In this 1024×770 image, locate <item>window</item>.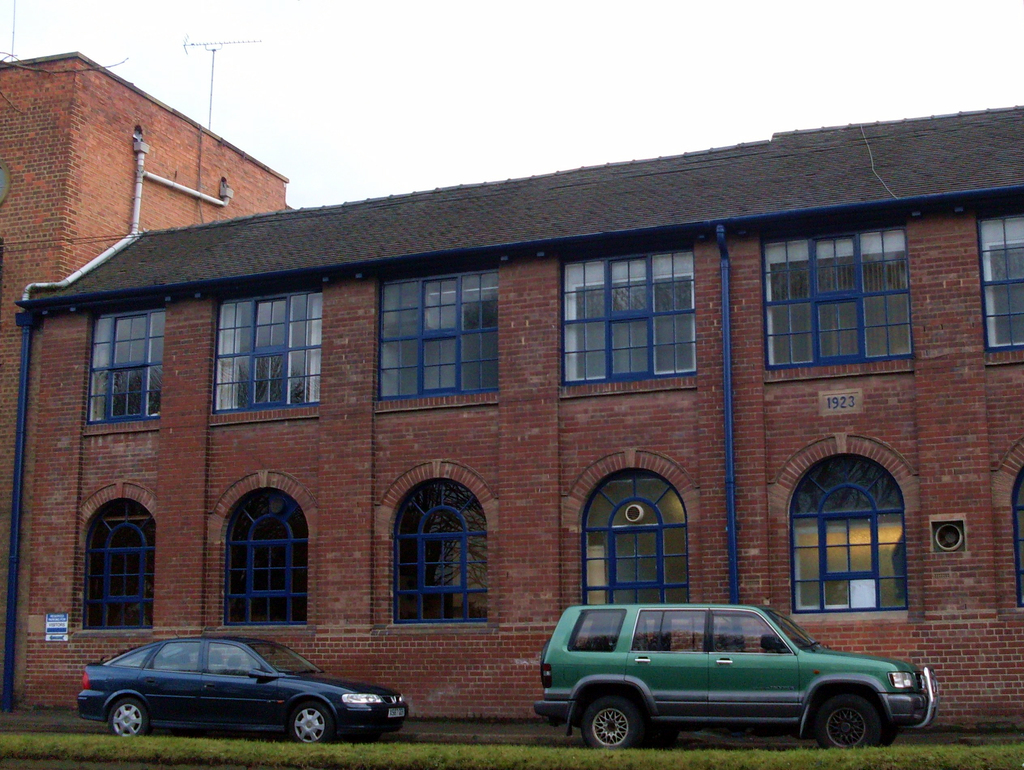
Bounding box: BBox(61, 489, 163, 641).
